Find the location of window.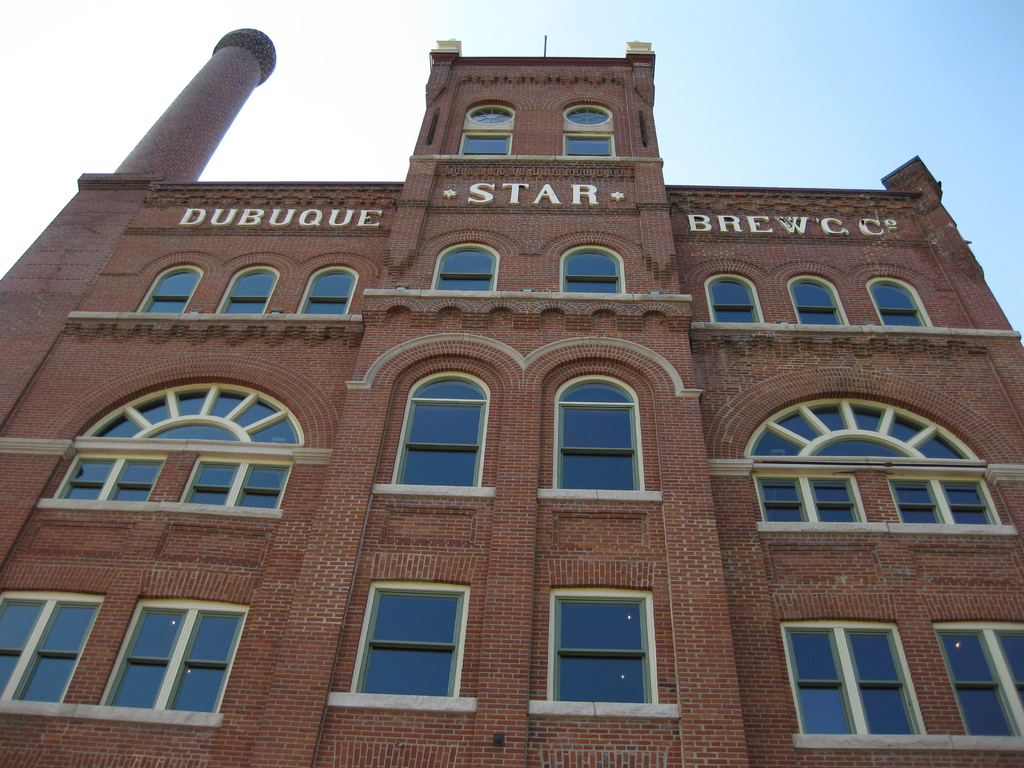
Location: pyautogui.locateOnScreen(934, 616, 1023, 736).
